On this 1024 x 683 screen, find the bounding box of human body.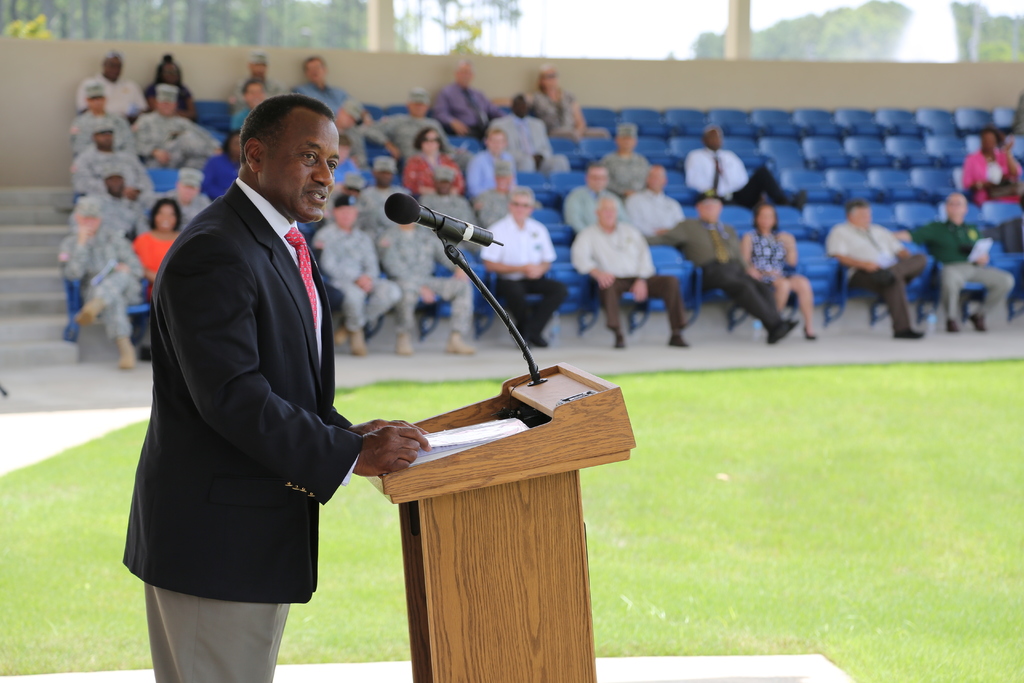
Bounding box: [304, 189, 409, 348].
